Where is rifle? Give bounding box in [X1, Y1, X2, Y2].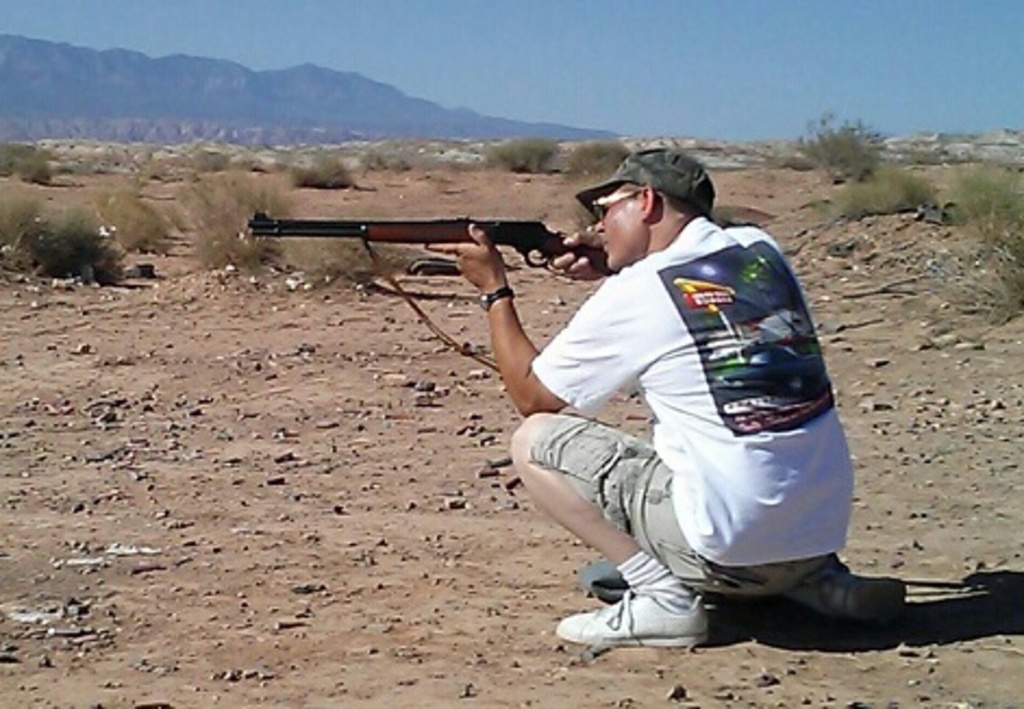
[248, 211, 604, 270].
